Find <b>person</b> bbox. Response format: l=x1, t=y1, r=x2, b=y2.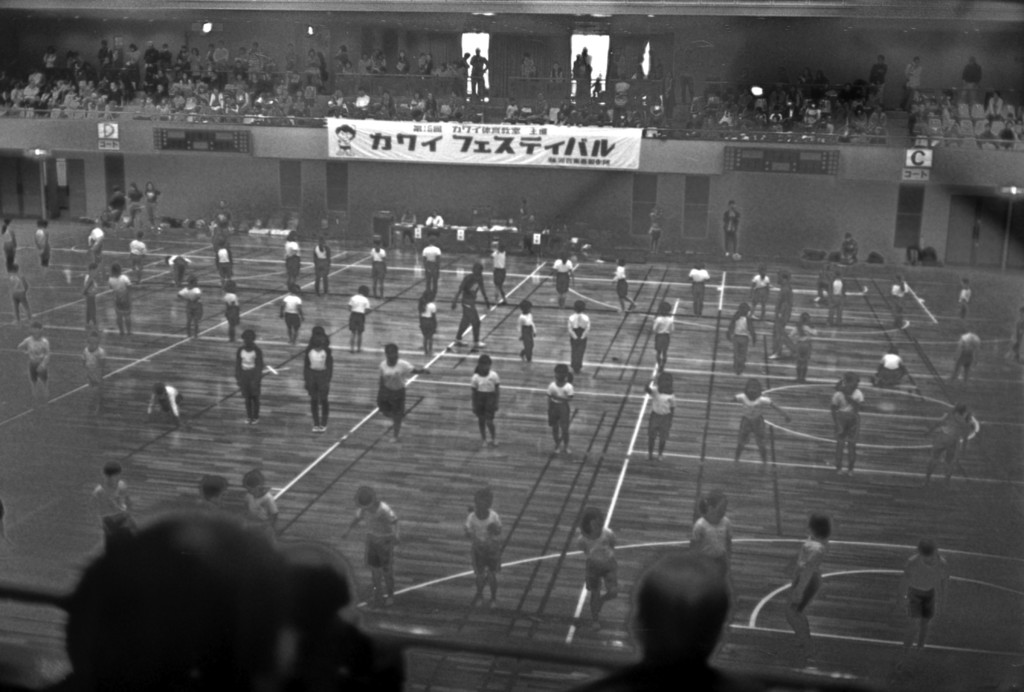
l=40, t=504, r=387, b=691.
